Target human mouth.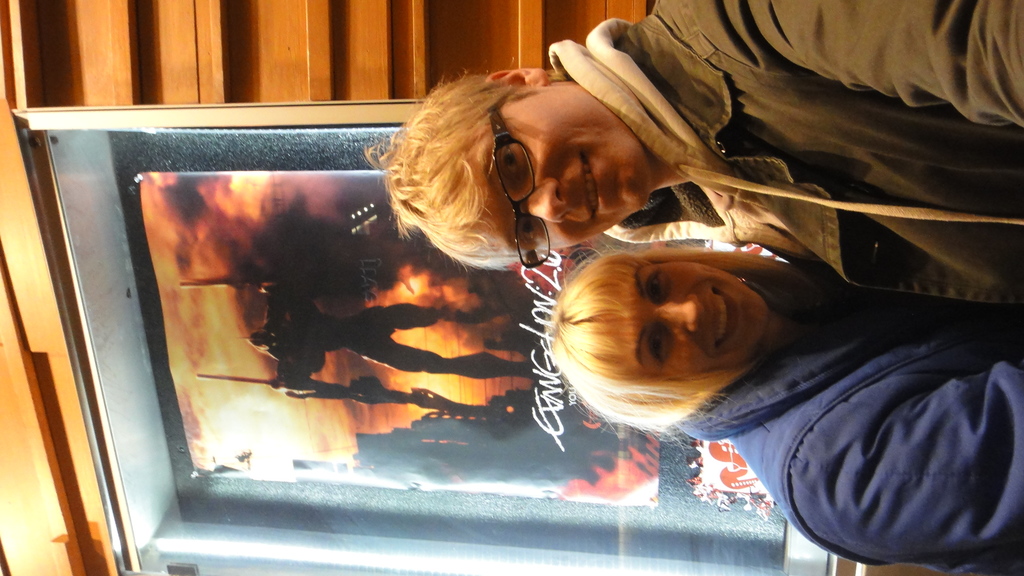
Target region: bbox=(701, 284, 740, 355).
